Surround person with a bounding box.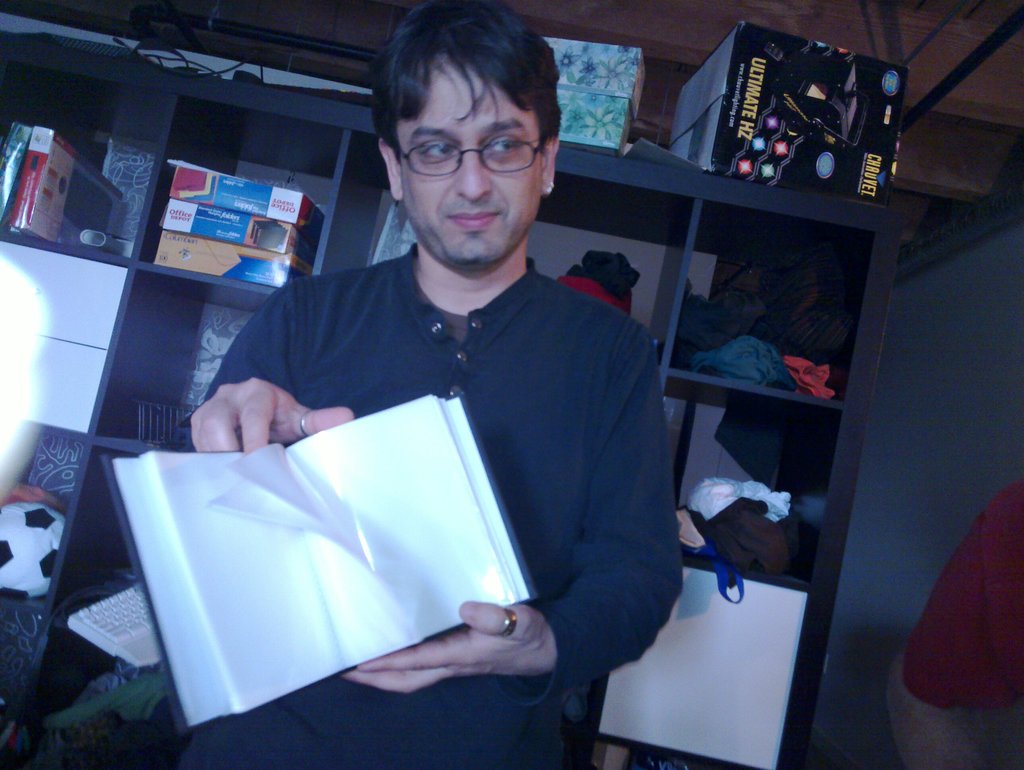
152 40 697 740.
